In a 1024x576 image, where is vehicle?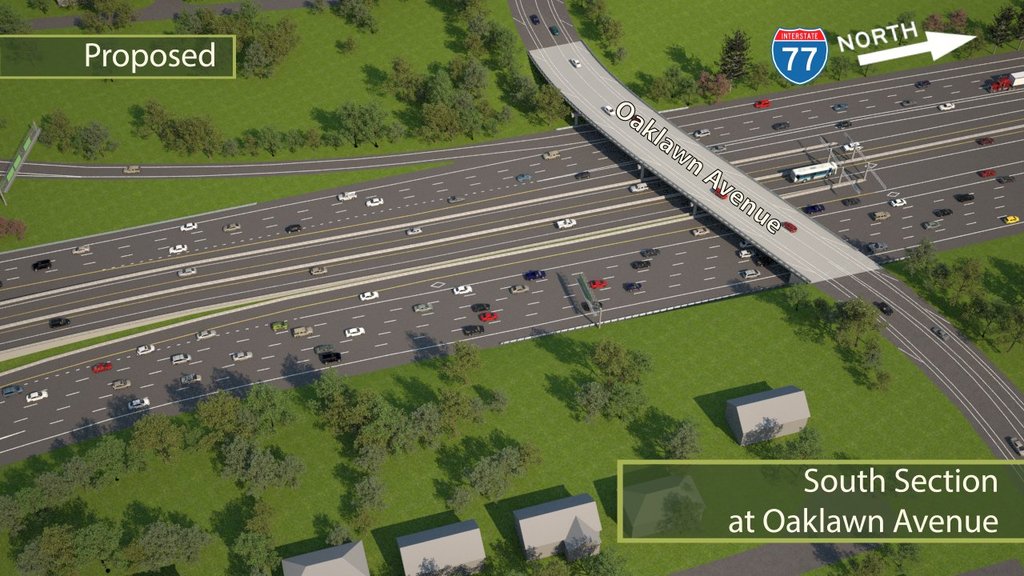
<region>166, 350, 190, 366</region>.
